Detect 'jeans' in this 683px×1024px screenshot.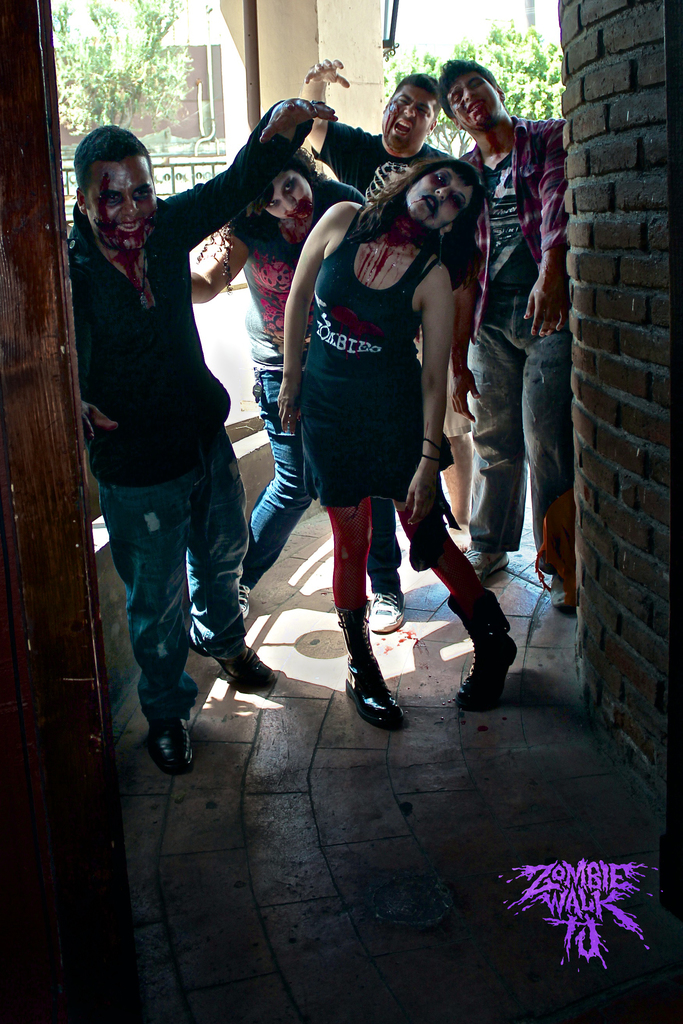
Detection: bbox=(87, 428, 251, 735).
